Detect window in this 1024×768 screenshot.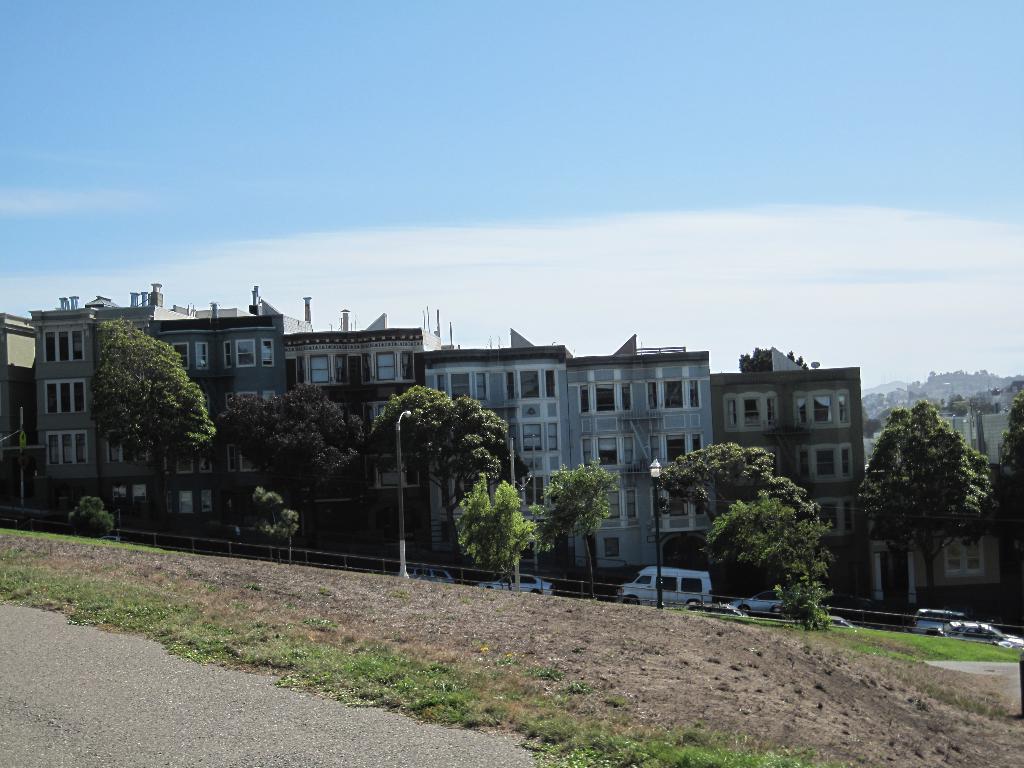
Detection: 797:392:850:425.
